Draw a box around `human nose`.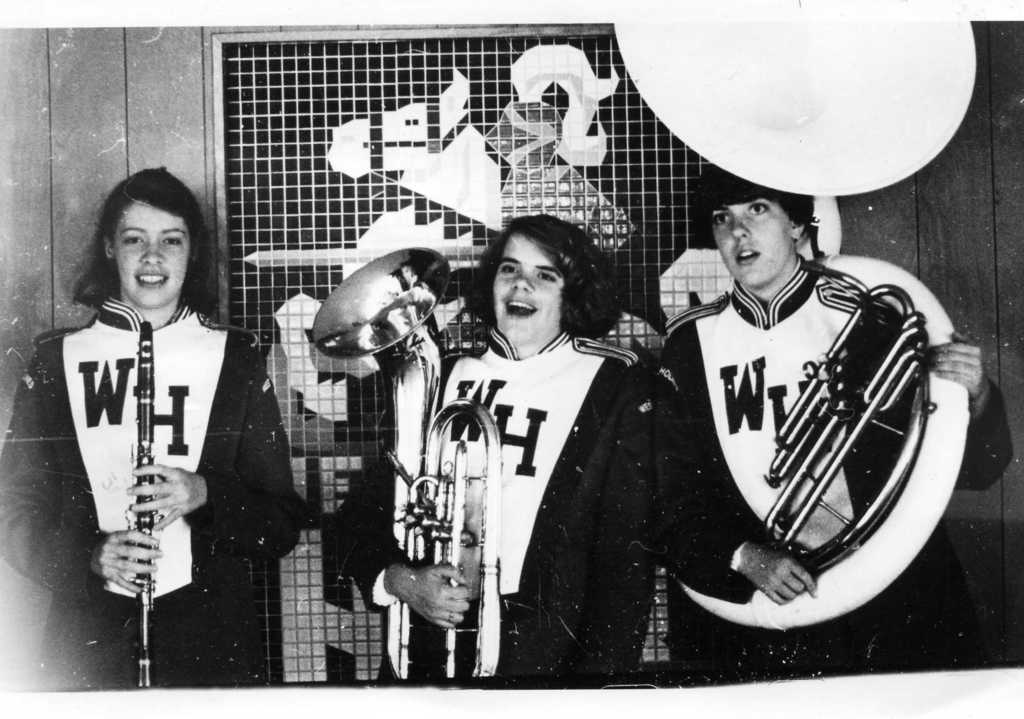
138, 238, 164, 266.
